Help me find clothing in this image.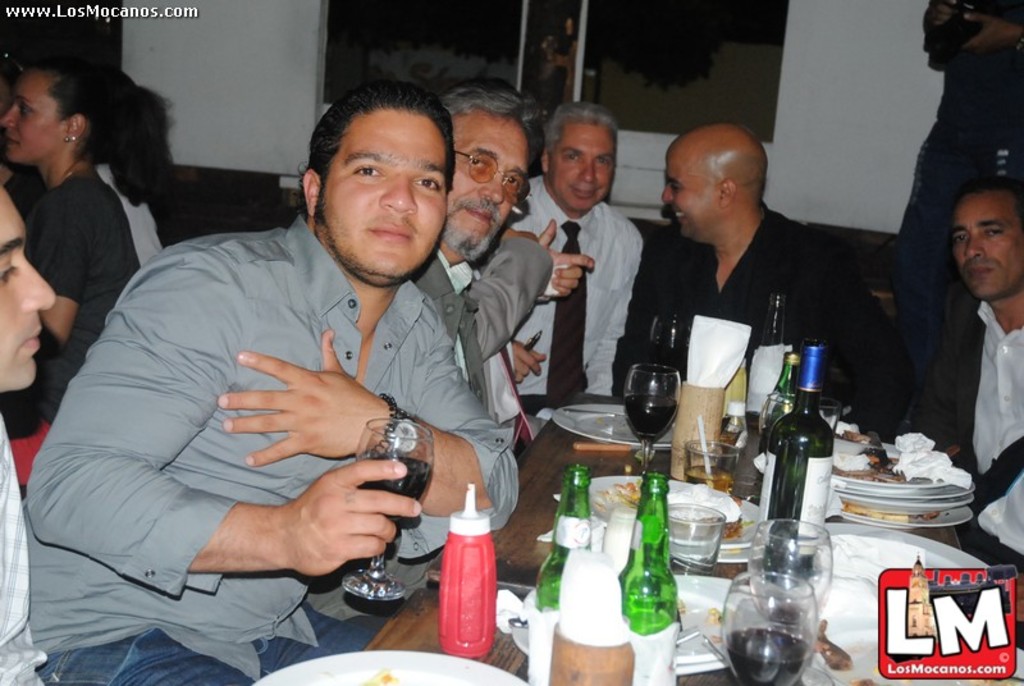
Found it: x1=905, y1=0, x2=1023, y2=284.
